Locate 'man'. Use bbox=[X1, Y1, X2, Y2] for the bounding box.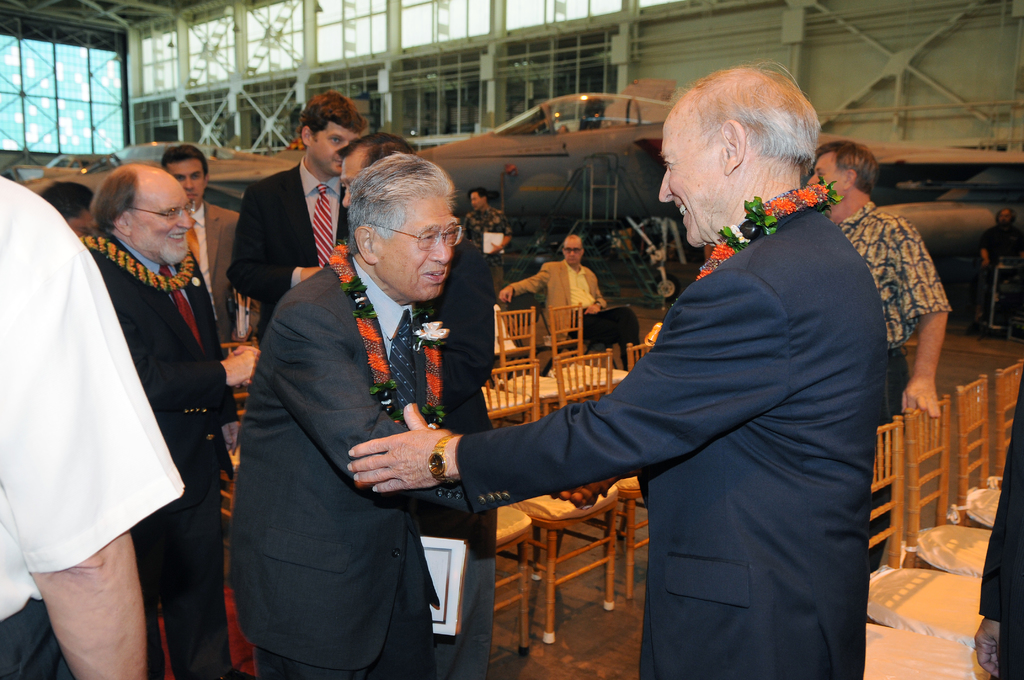
bbox=[348, 65, 892, 679].
